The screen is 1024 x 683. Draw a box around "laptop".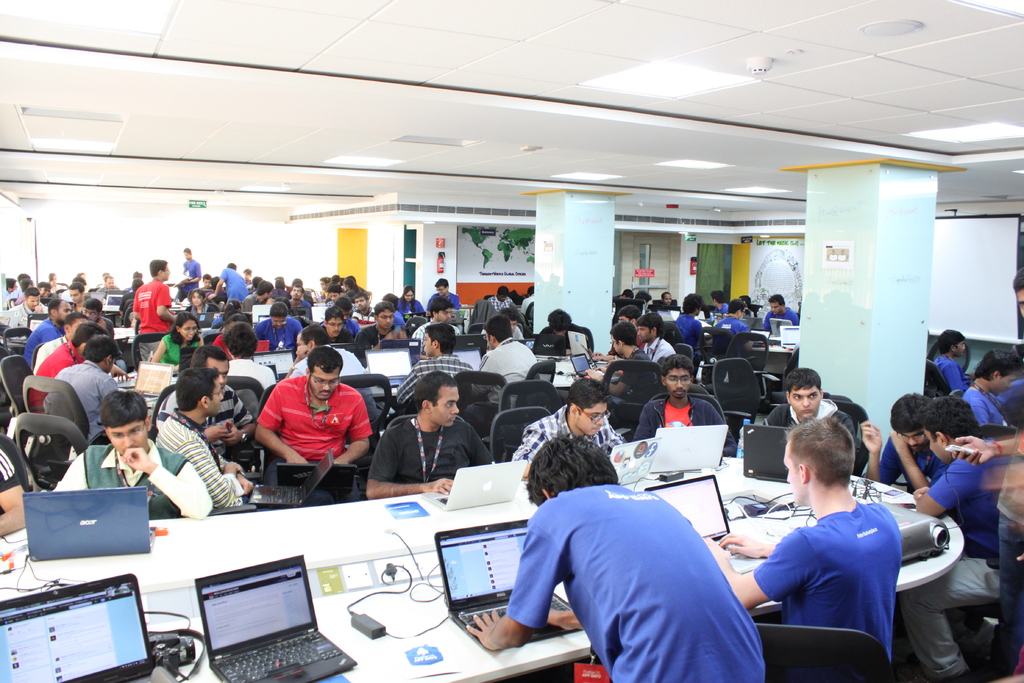
[left=650, top=425, right=728, bottom=474].
